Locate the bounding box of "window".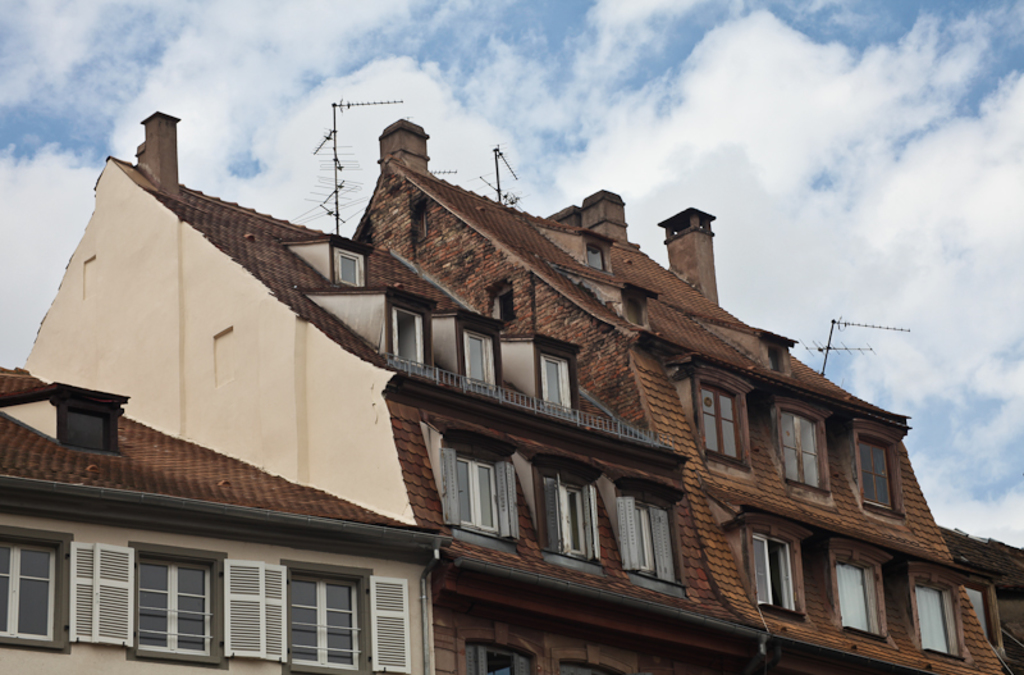
Bounding box: <region>963, 584, 991, 638</region>.
